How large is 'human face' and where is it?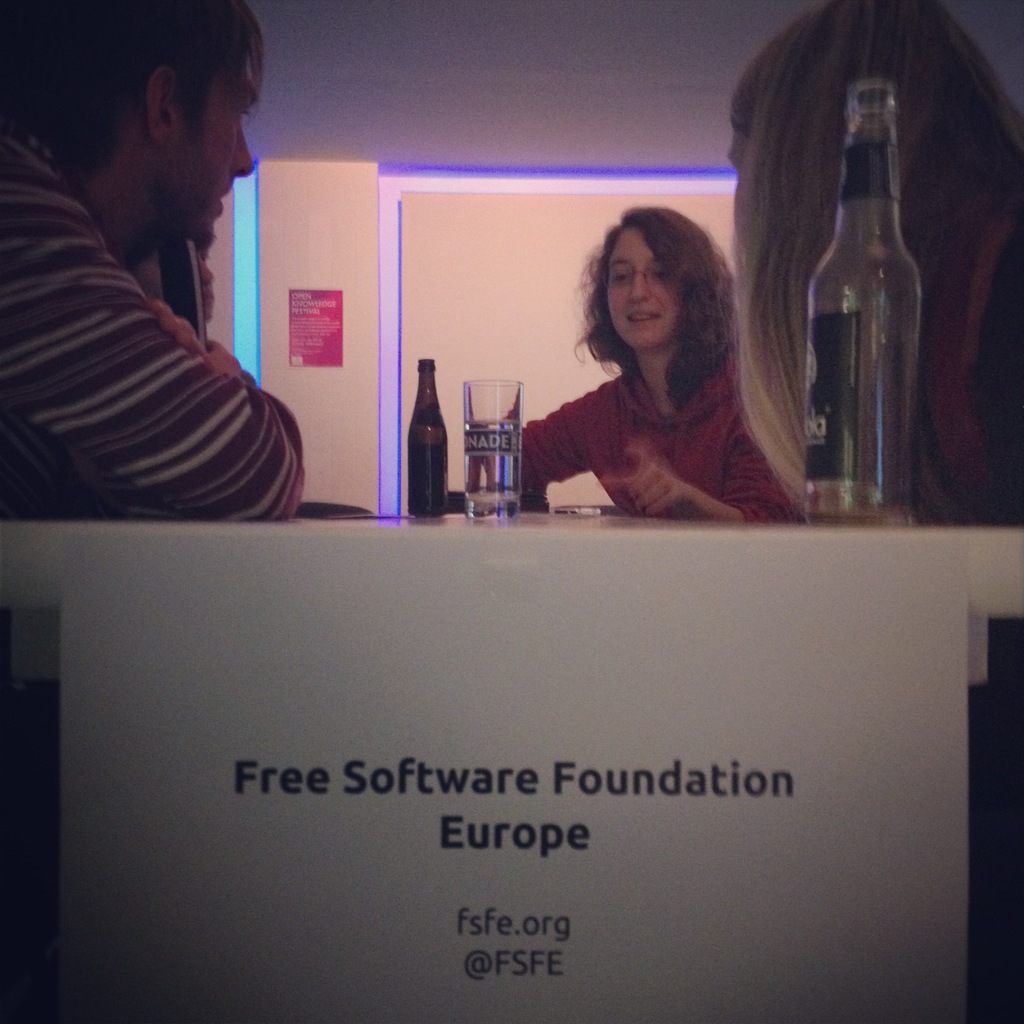
Bounding box: bbox(604, 228, 685, 347).
